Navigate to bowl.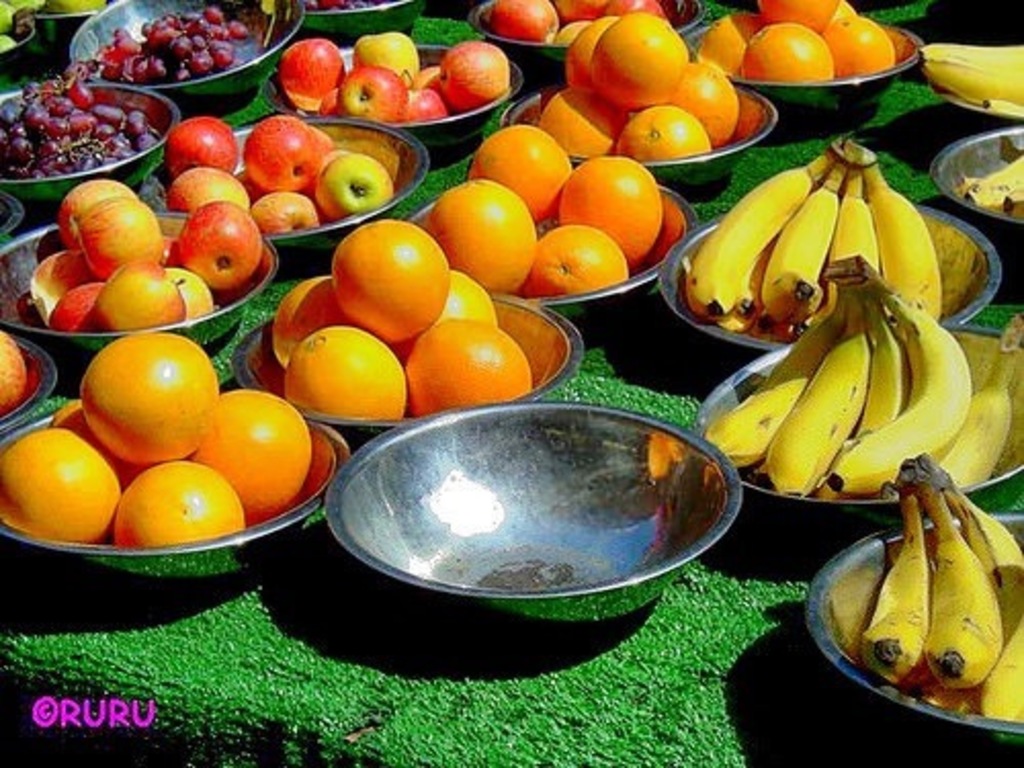
Navigation target: 690 328 1022 504.
